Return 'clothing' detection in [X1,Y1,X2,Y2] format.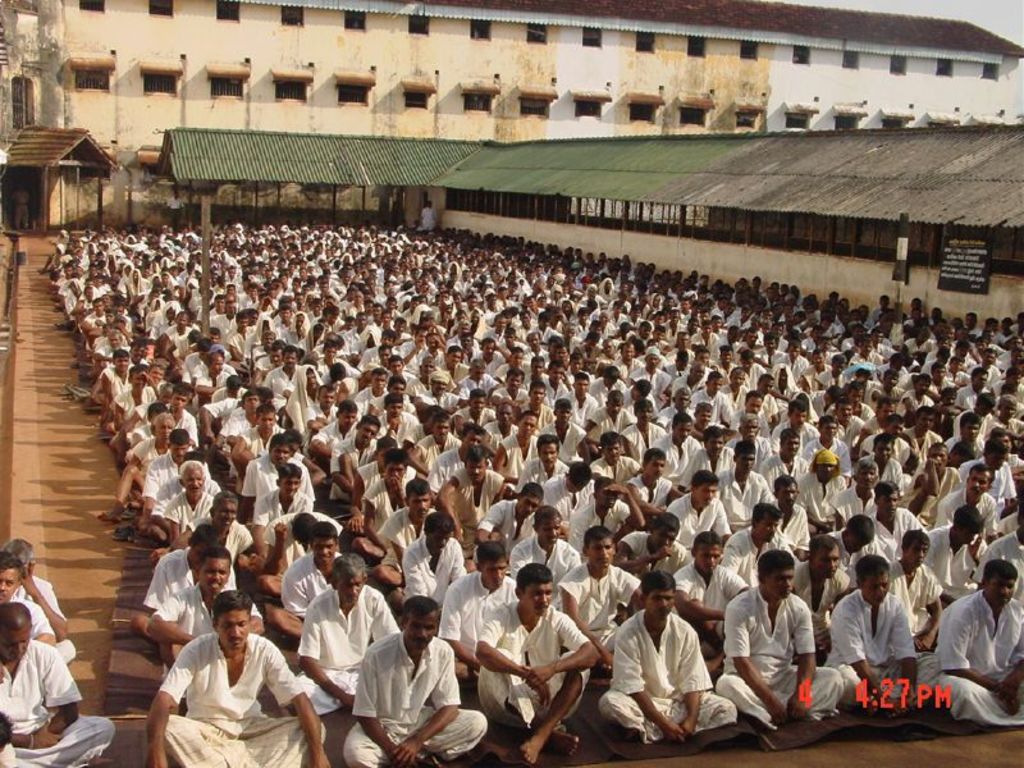
[768,422,819,448].
